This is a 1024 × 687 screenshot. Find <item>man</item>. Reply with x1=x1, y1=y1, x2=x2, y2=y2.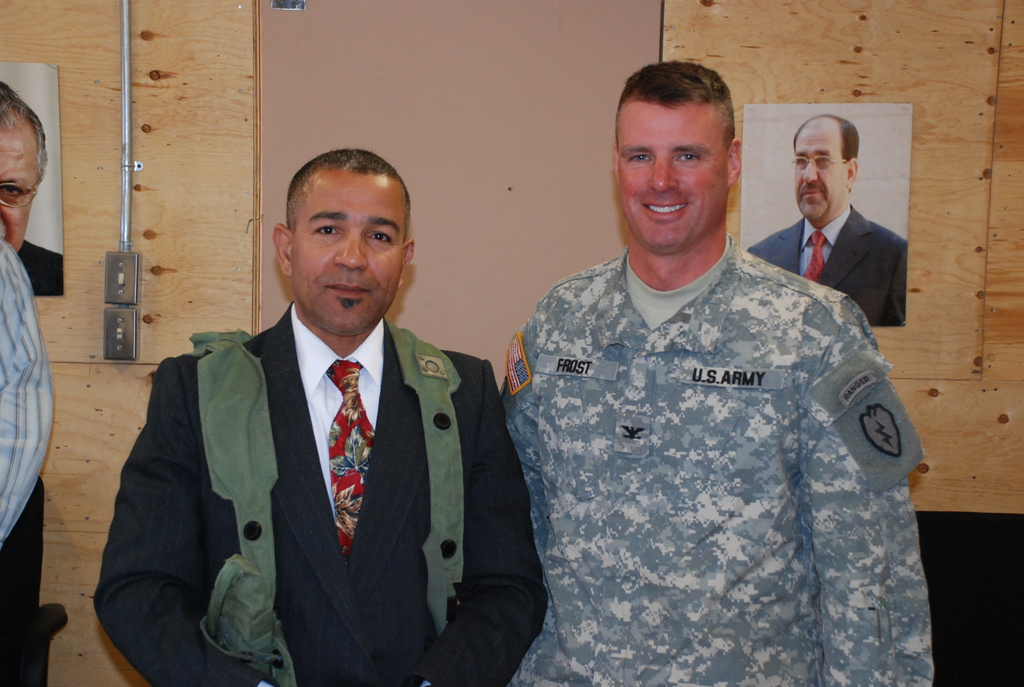
x1=500, y1=57, x2=934, y2=686.
